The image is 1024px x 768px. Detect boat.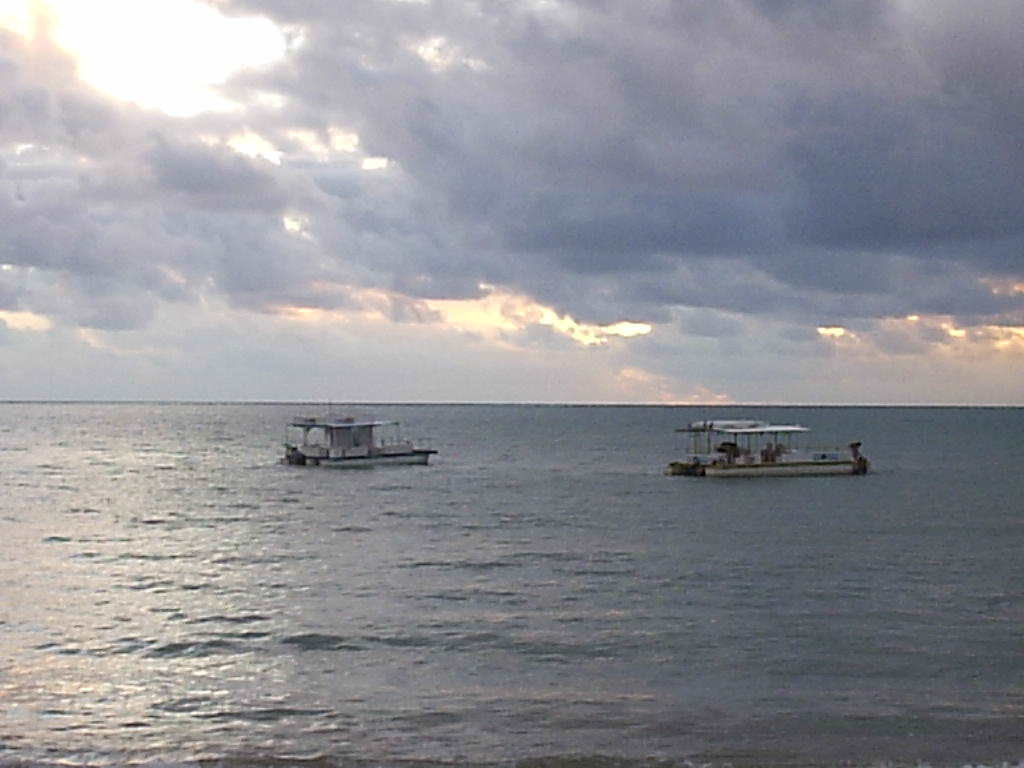
Detection: x1=656, y1=403, x2=888, y2=489.
